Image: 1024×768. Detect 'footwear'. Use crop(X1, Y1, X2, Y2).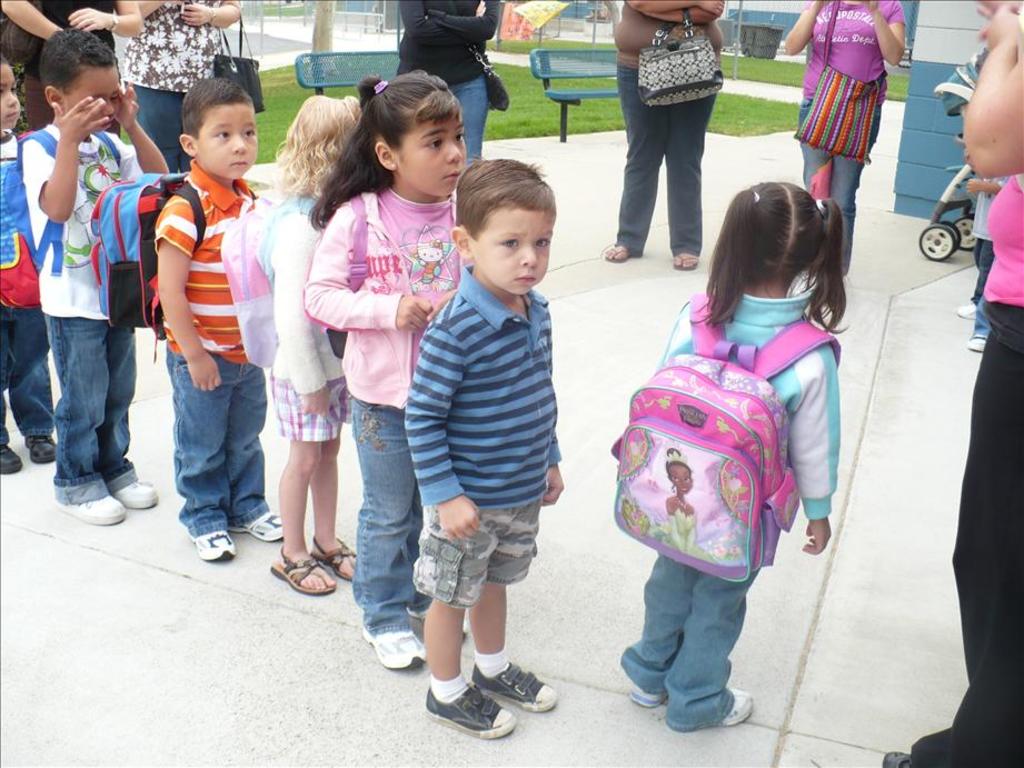
crop(968, 331, 990, 352).
